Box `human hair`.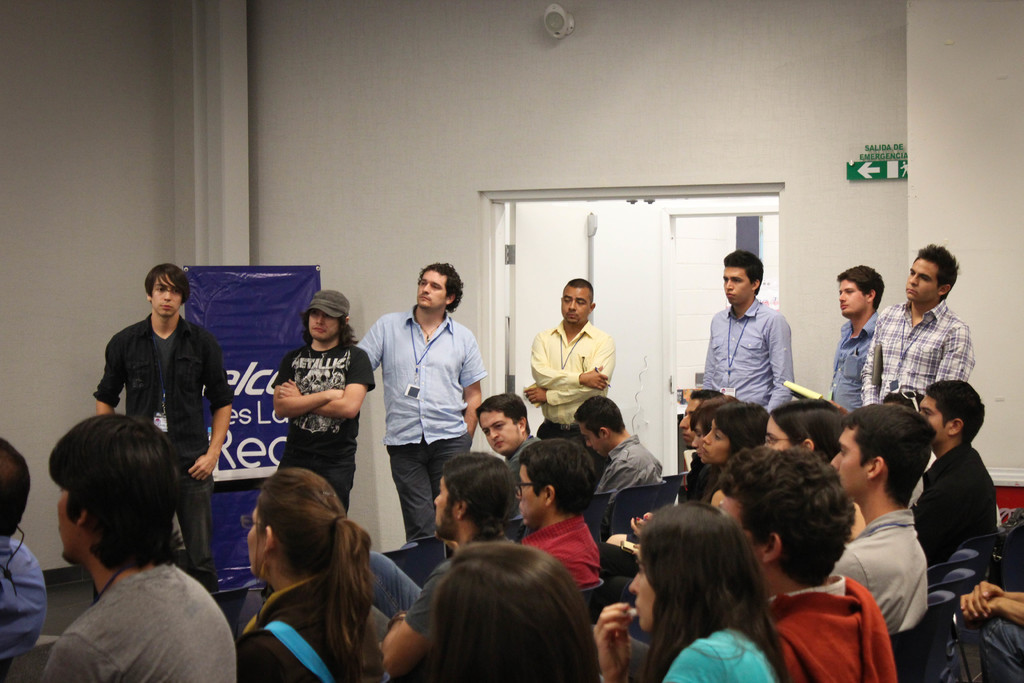
detection(50, 413, 177, 568).
